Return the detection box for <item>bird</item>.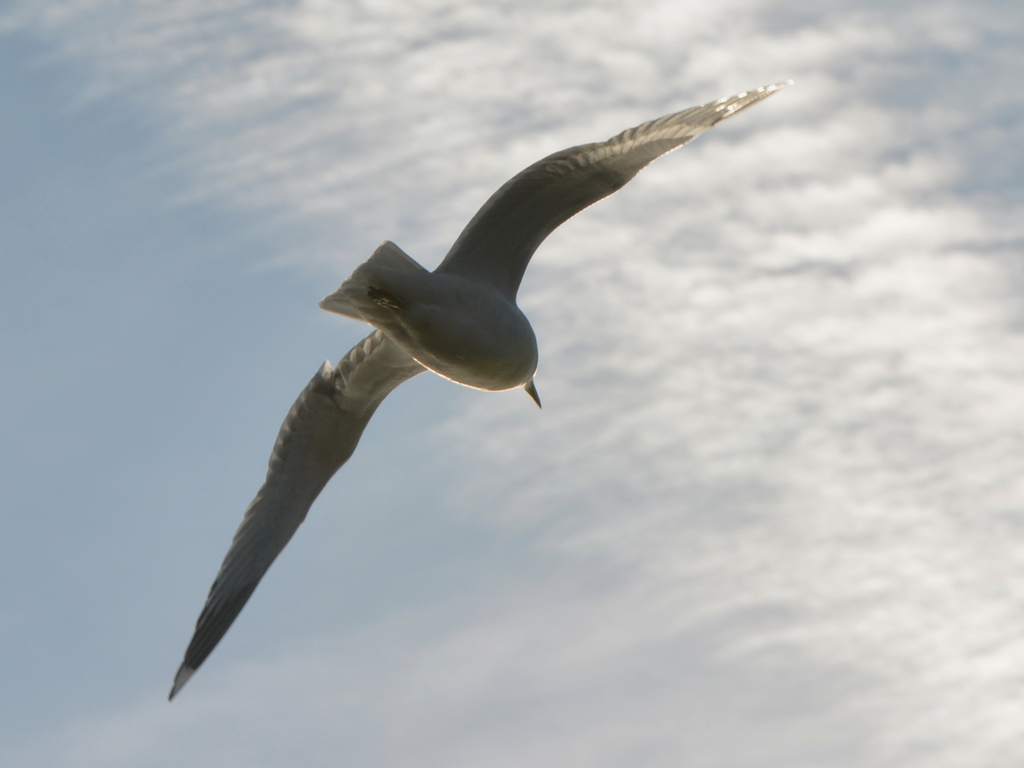
<region>200, 84, 787, 664</region>.
